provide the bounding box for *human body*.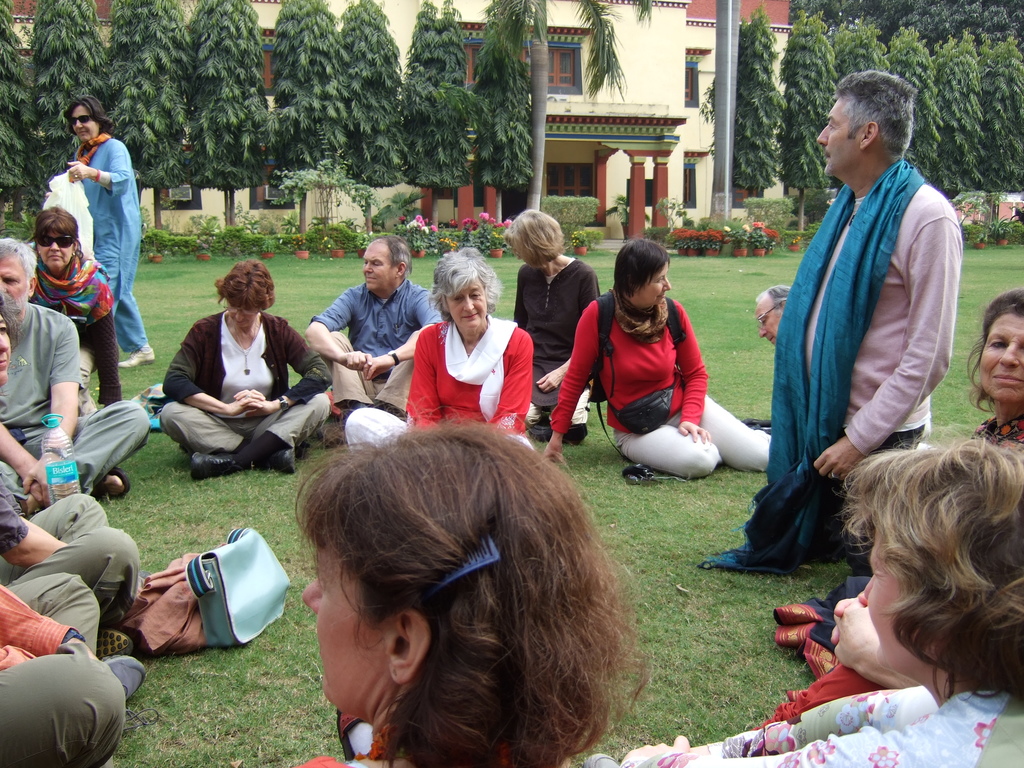
[x1=342, y1=246, x2=535, y2=452].
